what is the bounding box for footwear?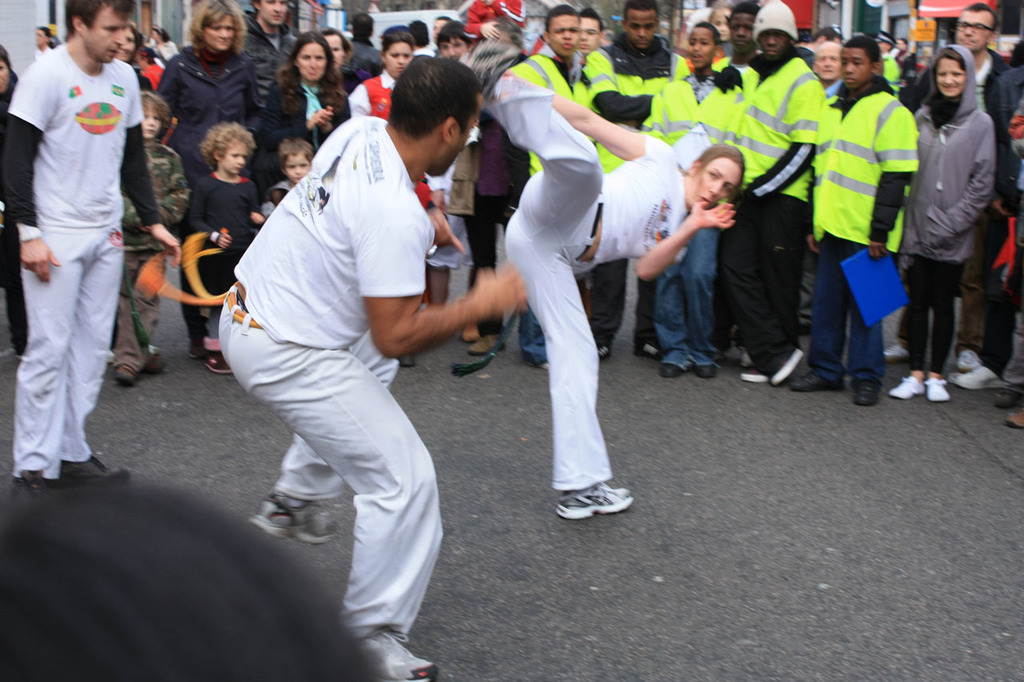
BBox(596, 338, 613, 361).
